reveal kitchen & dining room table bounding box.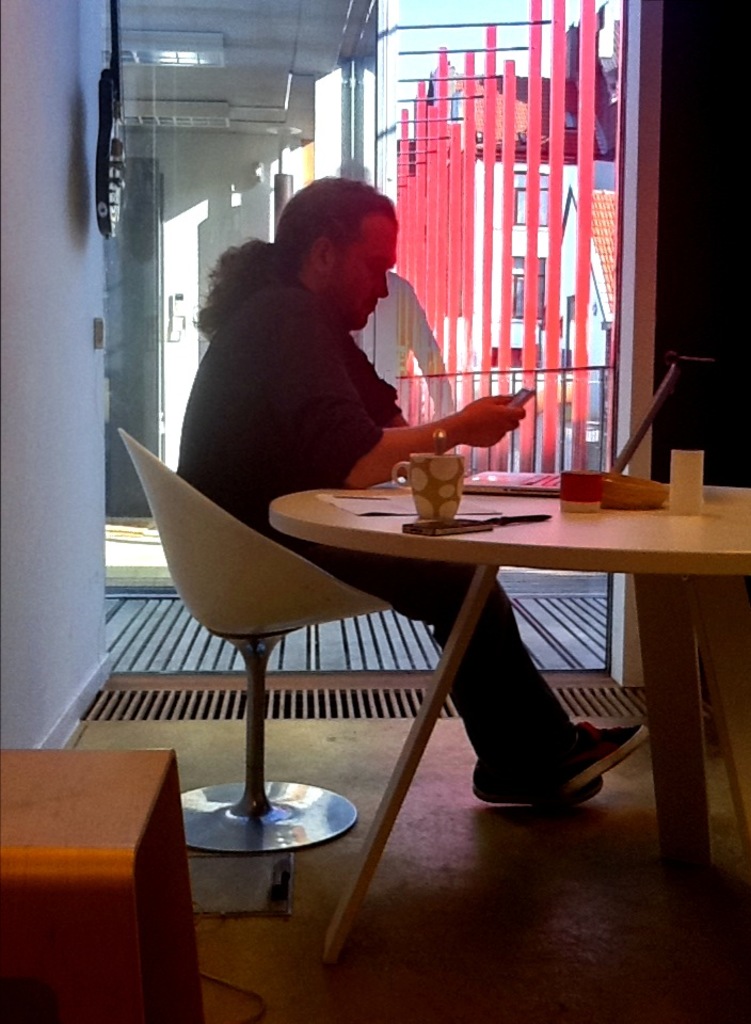
Revealed: 113:430:750:965.
